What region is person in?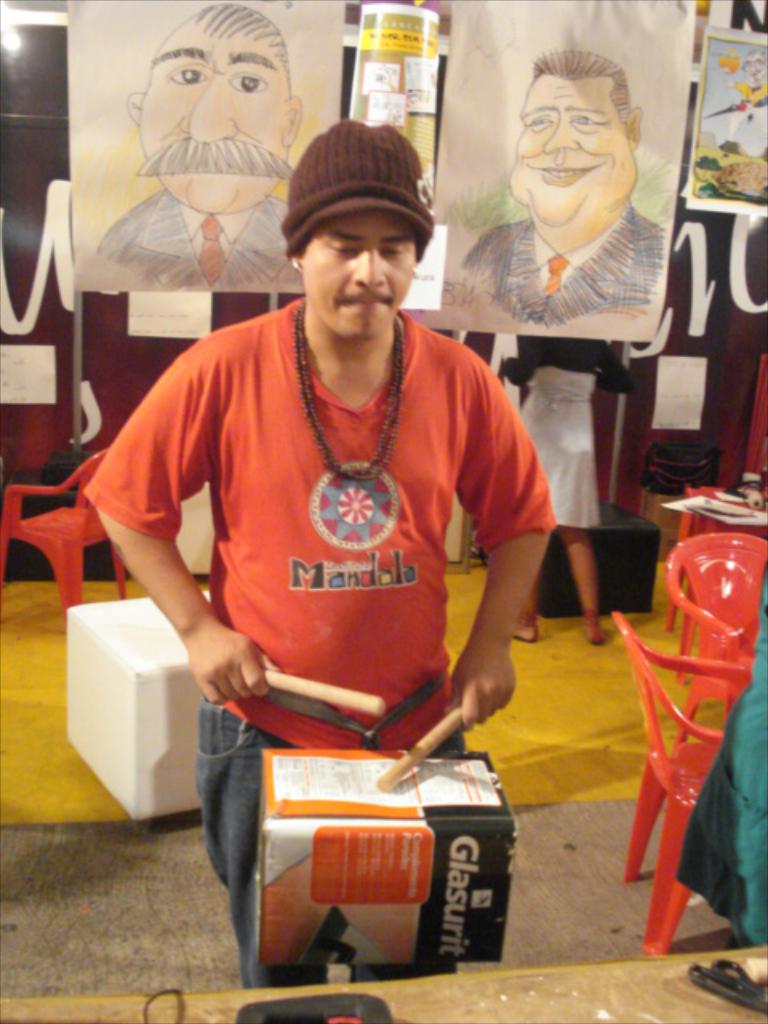
region(461, 40, 664, 330).
